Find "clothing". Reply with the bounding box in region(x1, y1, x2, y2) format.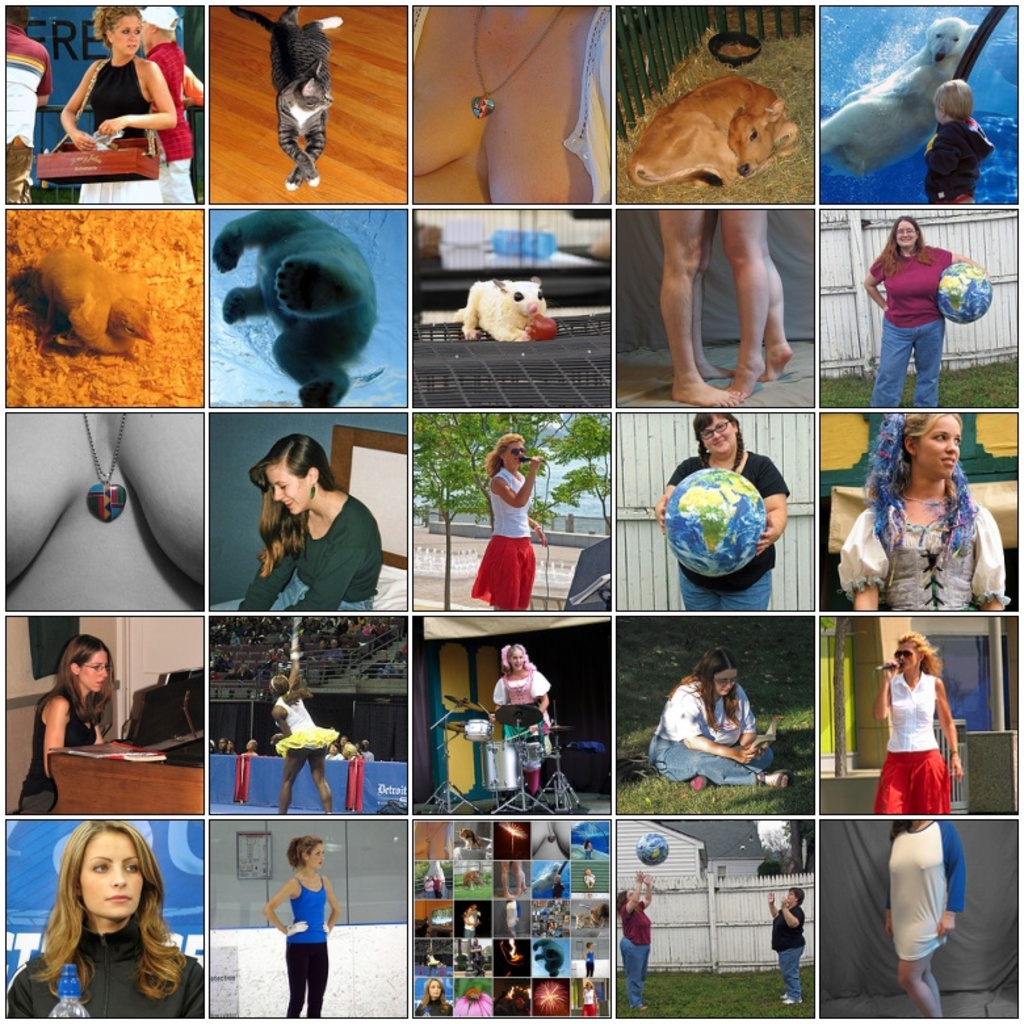
region(650, 673, 773, 782).
